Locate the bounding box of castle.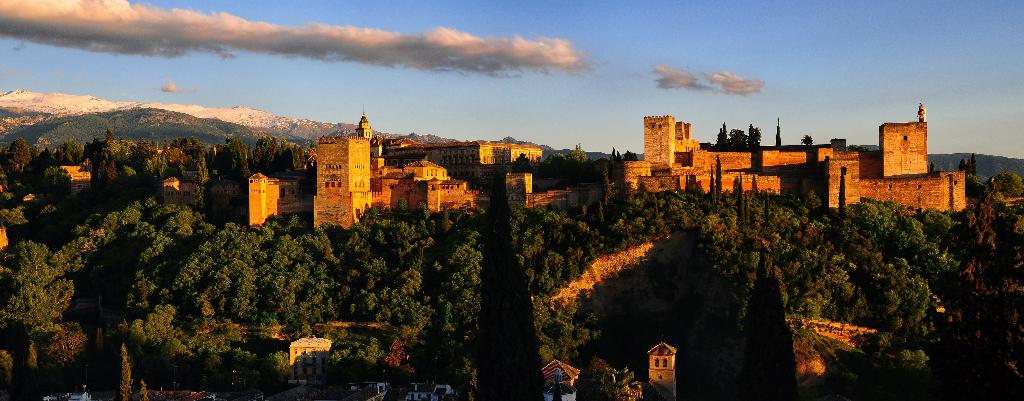
Bounding box: BBox(612, 91, 971, 226).
